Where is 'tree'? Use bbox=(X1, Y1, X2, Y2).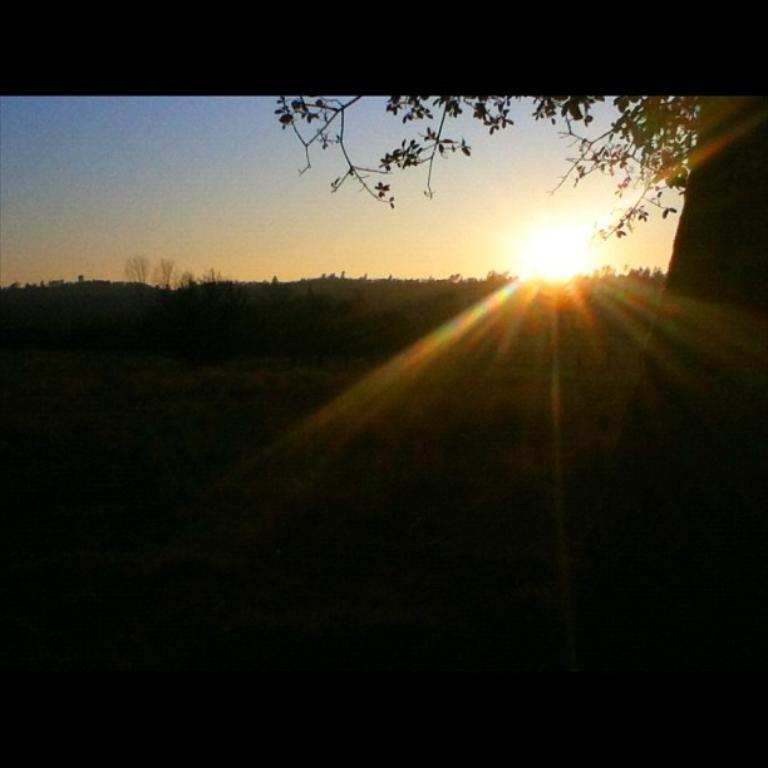
bbox=(120, 252, 152, 295).
